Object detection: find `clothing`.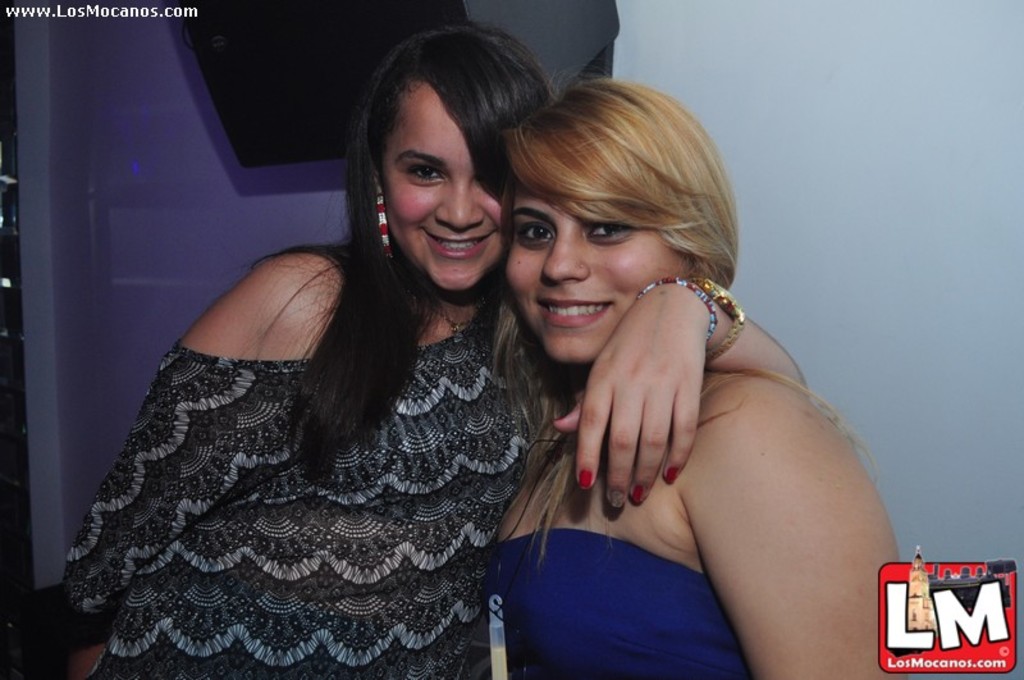
<region>28, 242, 567, 668</region>.
